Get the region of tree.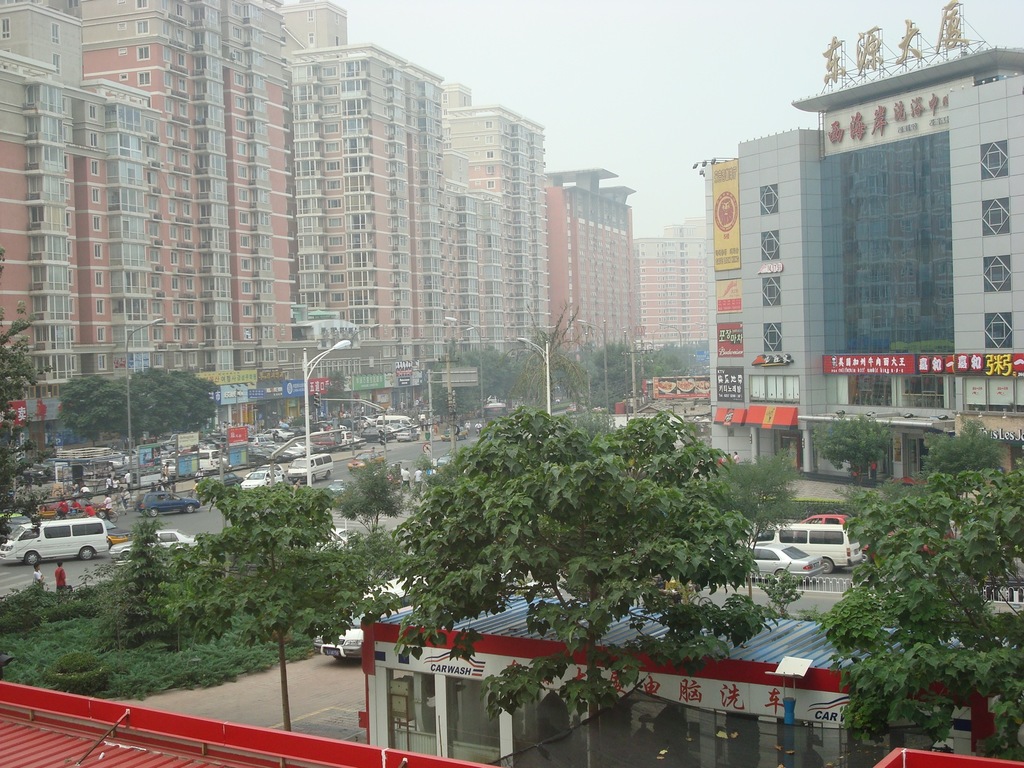
792 406 912 493.
